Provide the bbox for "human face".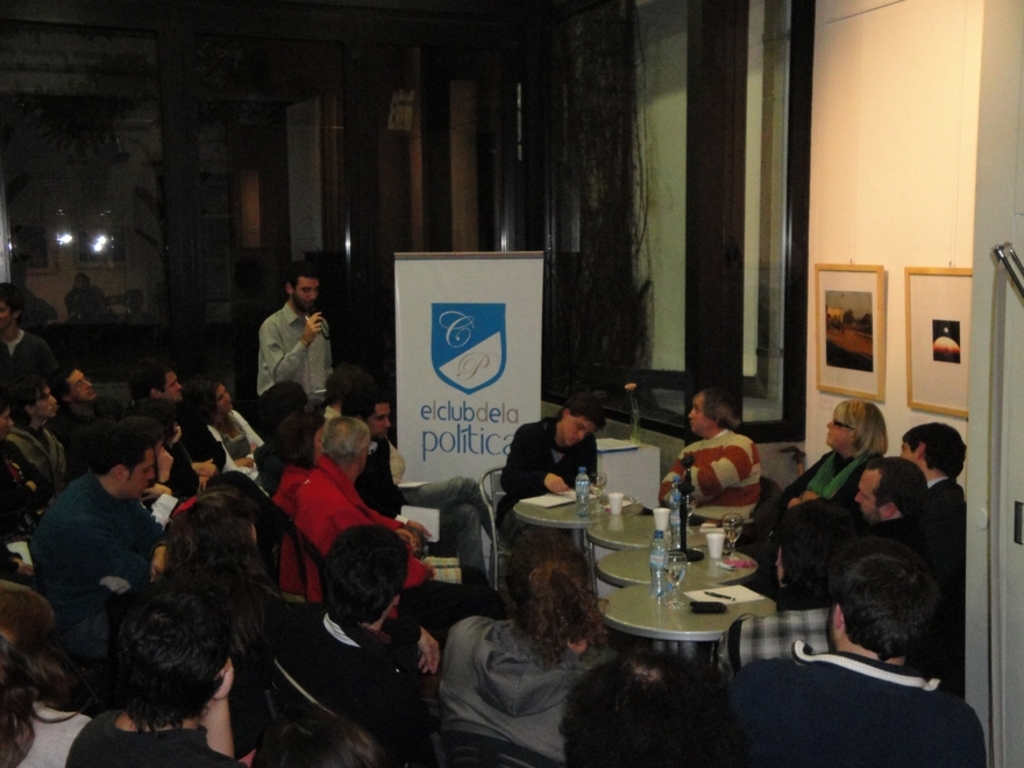
BBox(903, 438, 913, 460).
